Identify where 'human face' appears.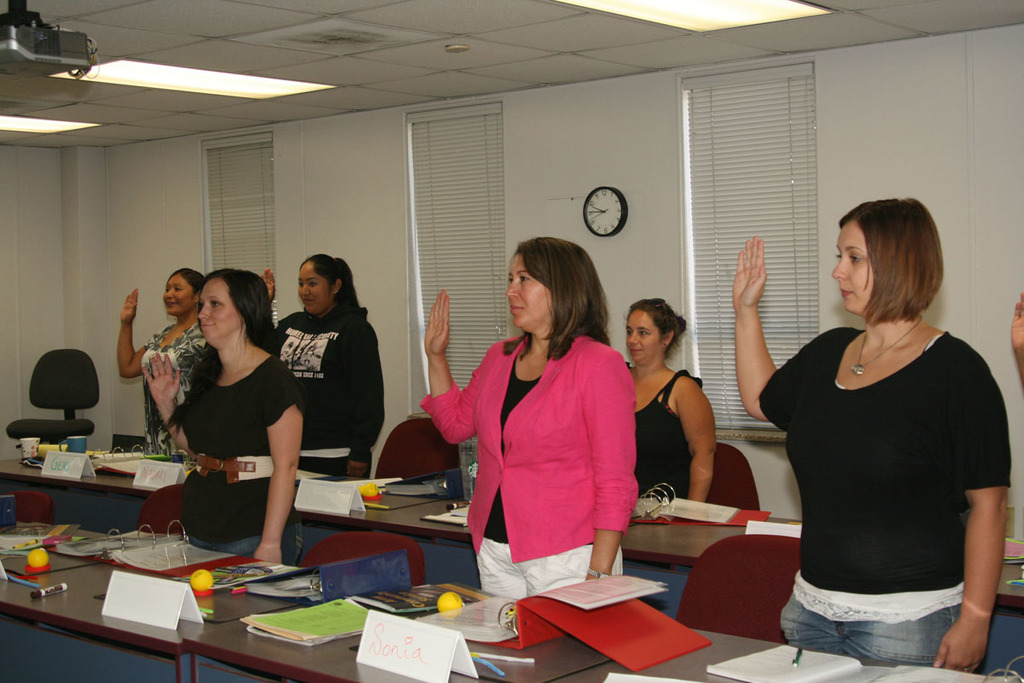
Appears at crop(163, 275, 194, 313).
